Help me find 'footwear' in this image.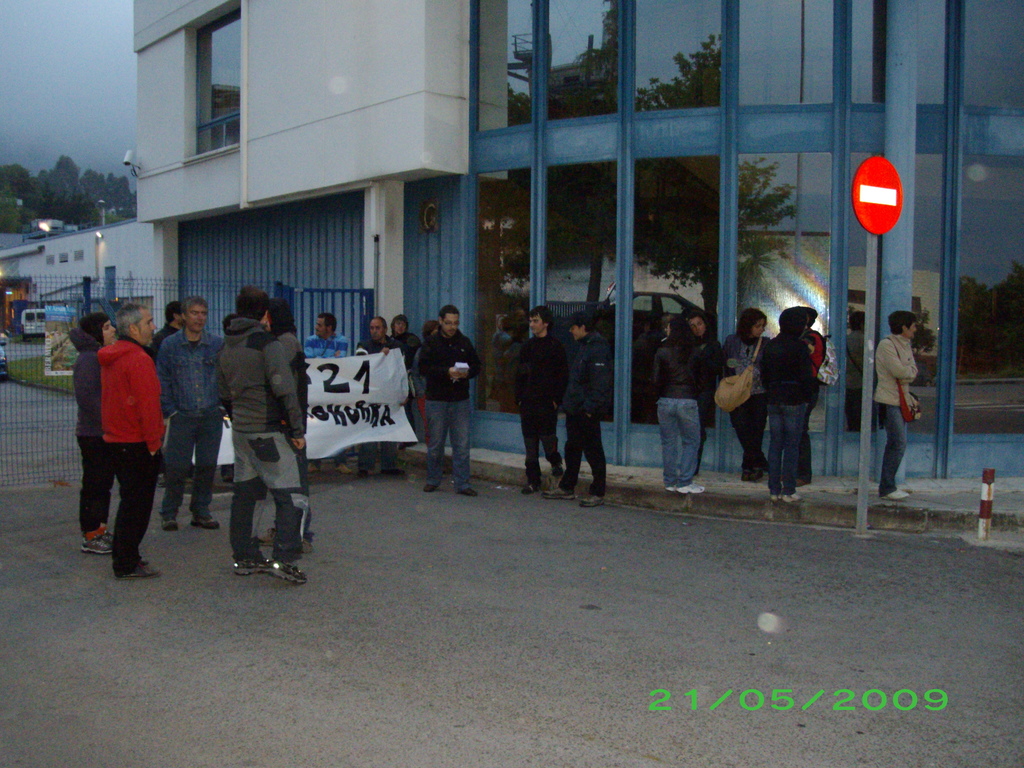
Found it: box=[126, 563, 164, 579].
